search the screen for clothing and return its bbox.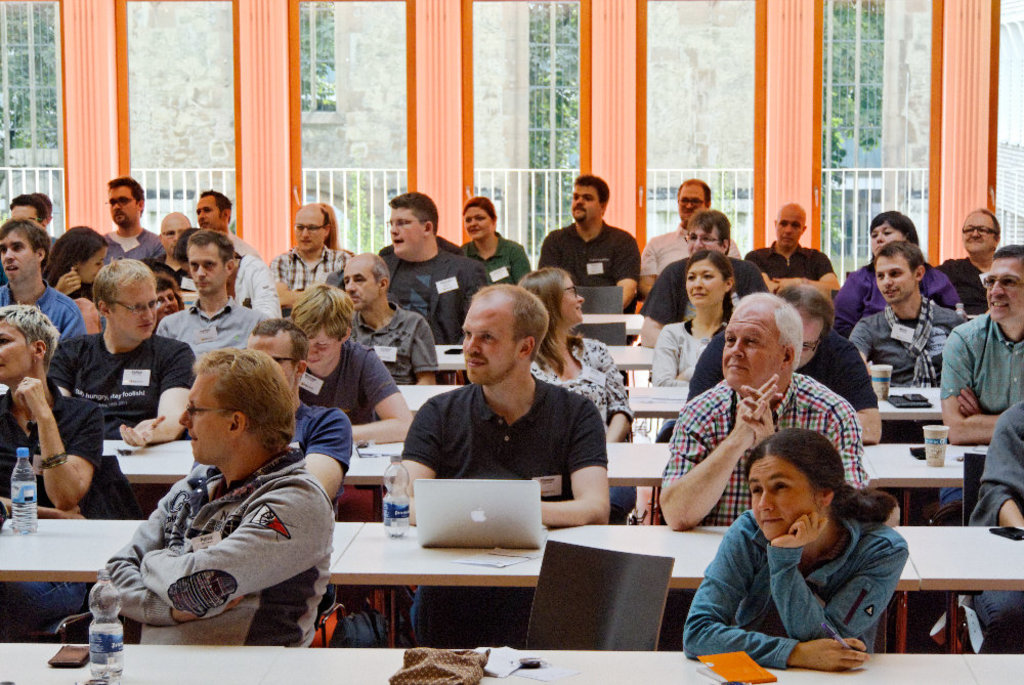
Found: x1=689, y1=328, x2=878, y2=423.
